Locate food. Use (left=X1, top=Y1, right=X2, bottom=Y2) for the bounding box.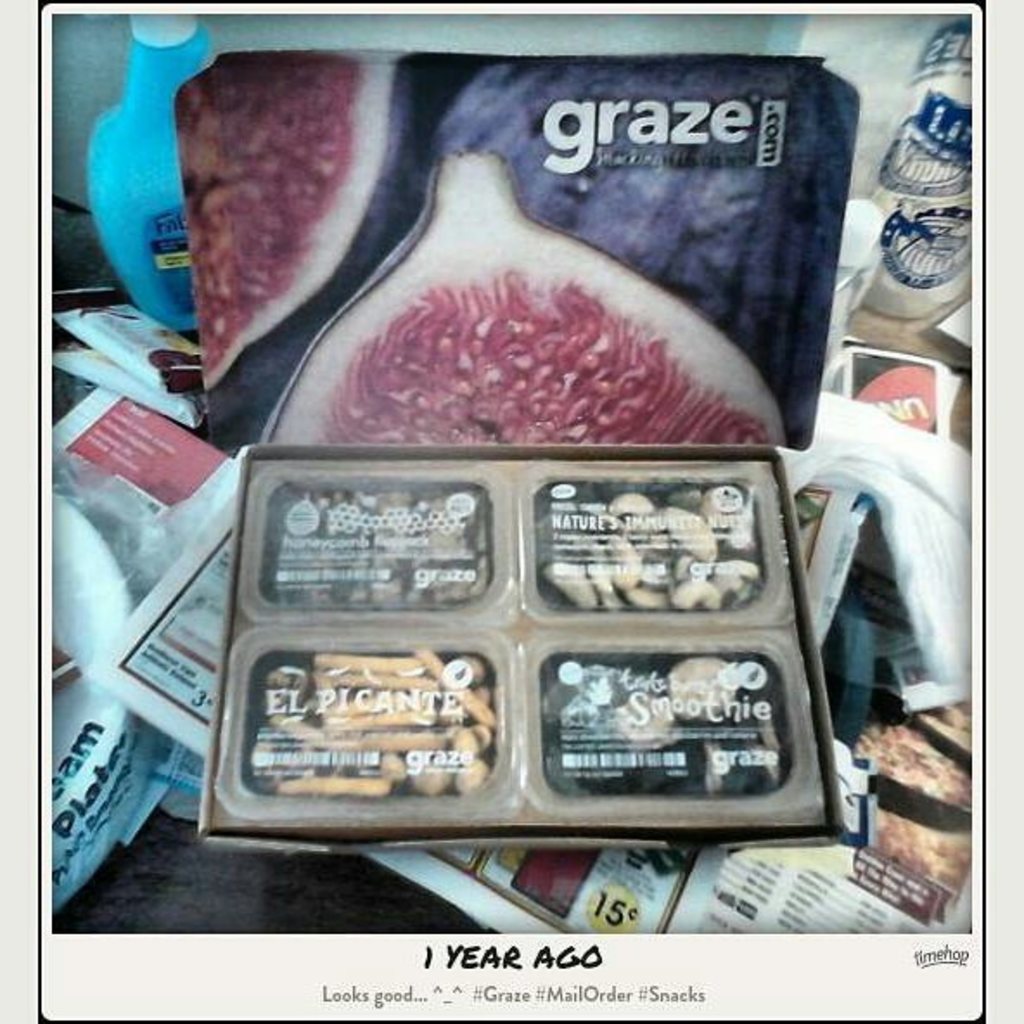
(left=173, top=48, right=410, bottom=439).
